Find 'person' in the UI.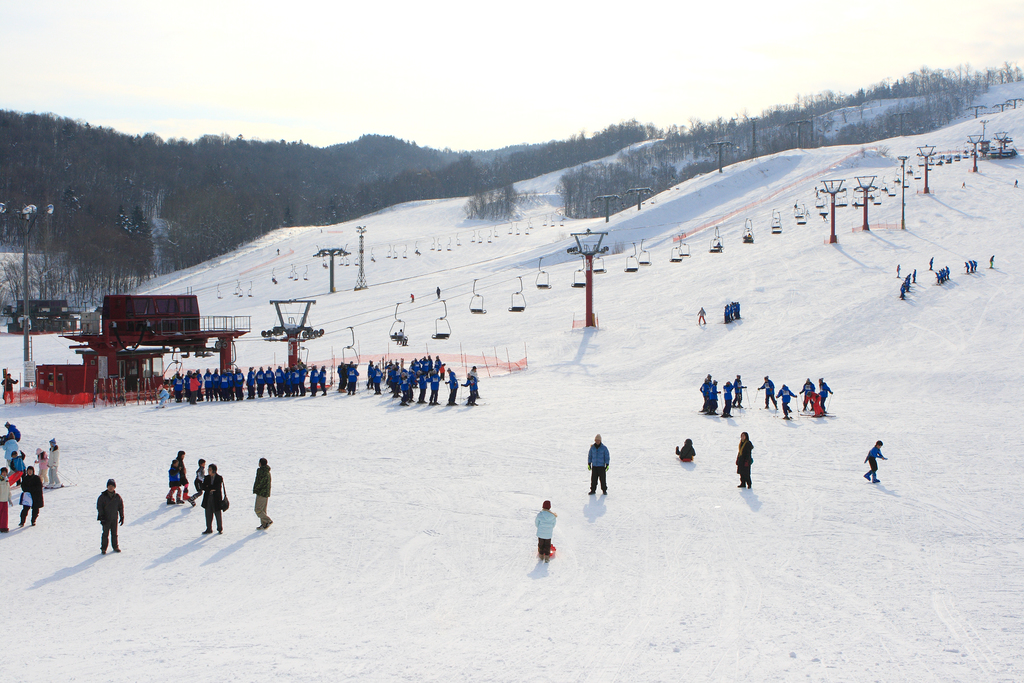
UI element at box(172, 353, 439, 409).
